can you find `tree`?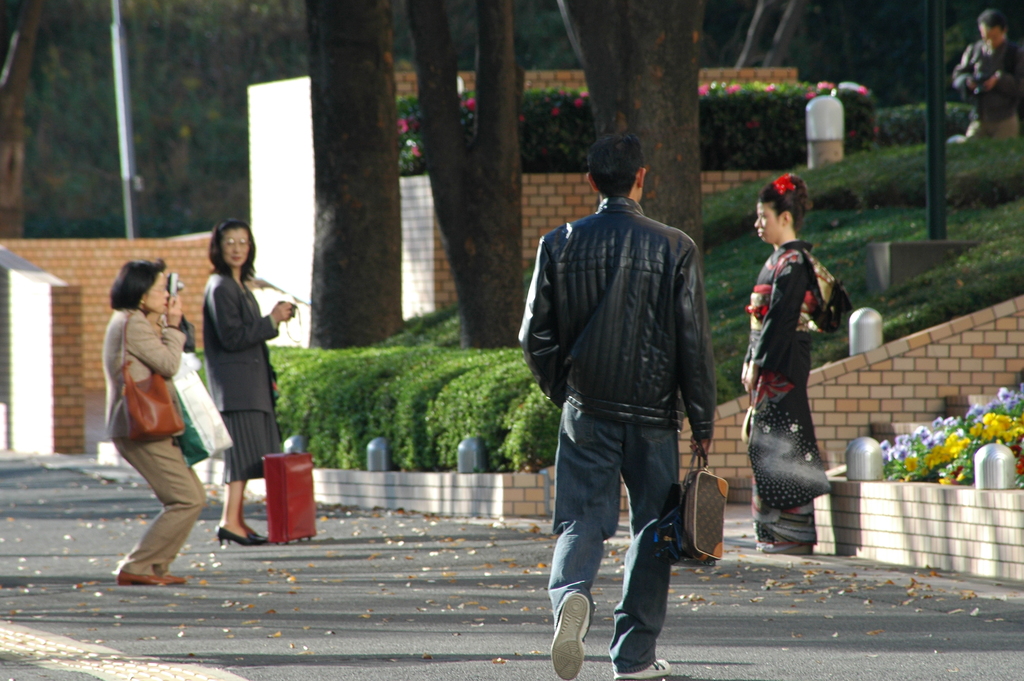
Yes, bounding box: {"left": 300, "top": 0, "right": 406, "bottom": 347}.
